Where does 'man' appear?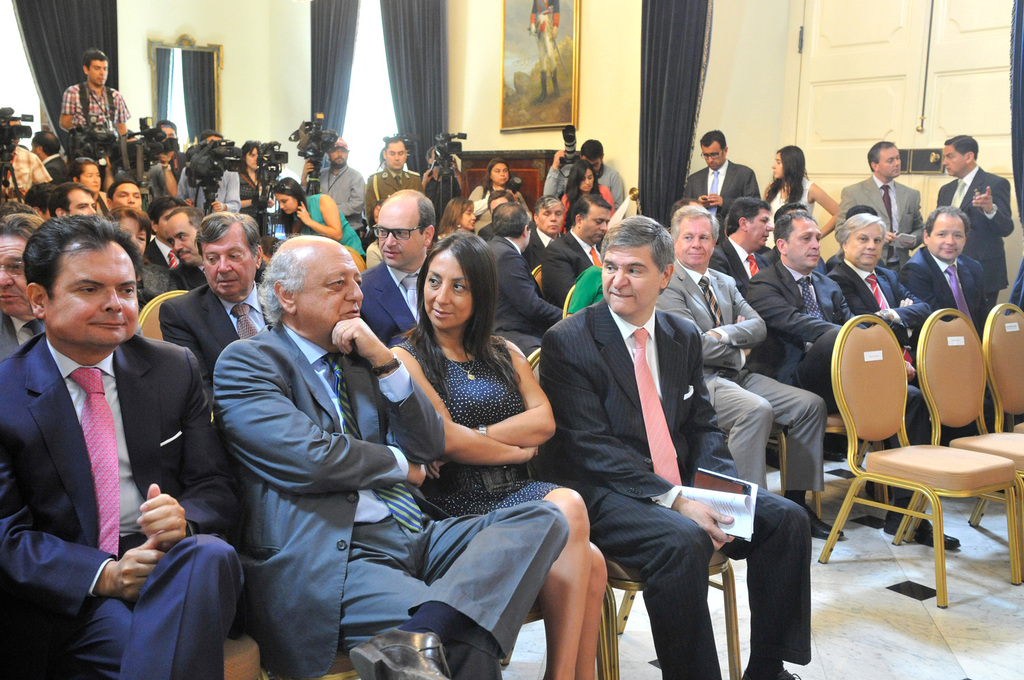
Appears at rect(893, 203, 1023, 425).
